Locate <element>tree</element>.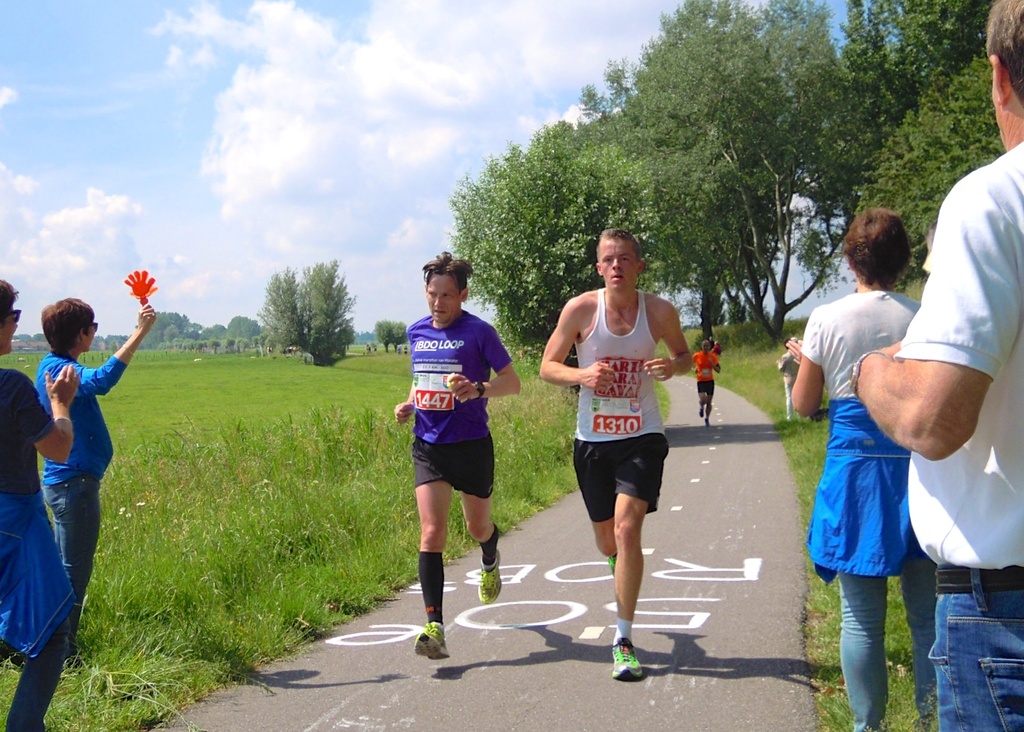
Bounding box: <bbox>365, 317, 409, 366</bbox>.
